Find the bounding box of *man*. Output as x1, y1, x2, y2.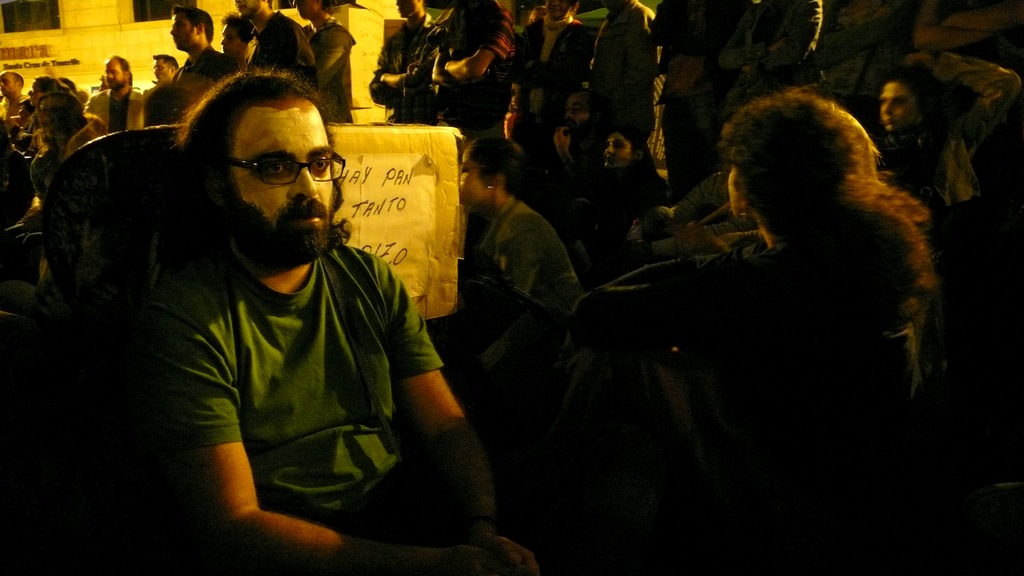
0, 68, 25, 134.
